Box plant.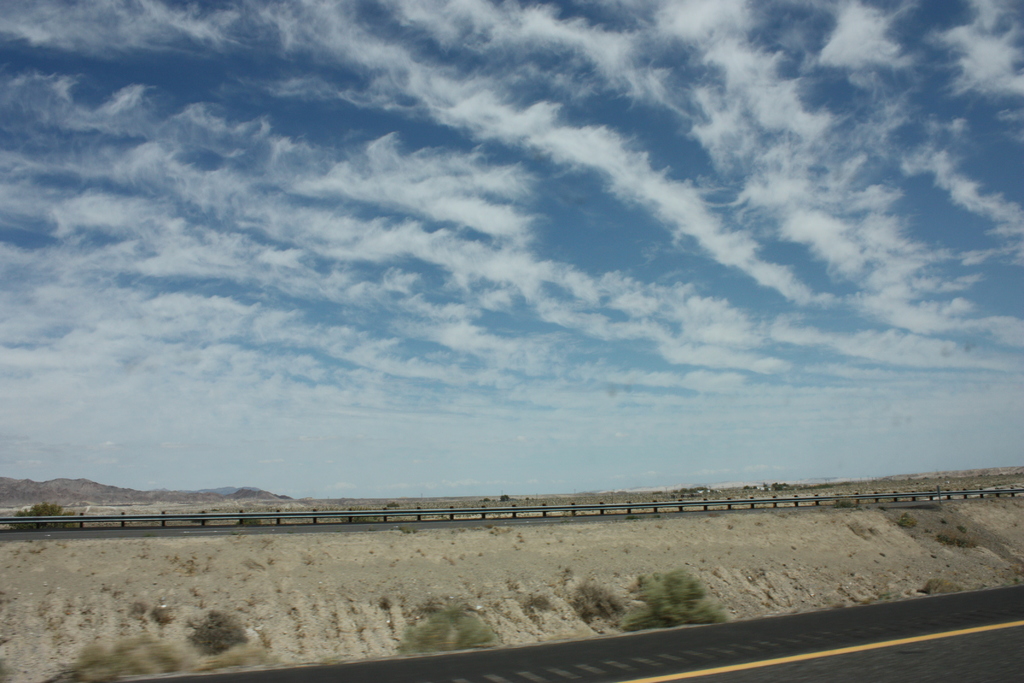
pyautogui.locateOnScreen(56, 625, 204, 682).
